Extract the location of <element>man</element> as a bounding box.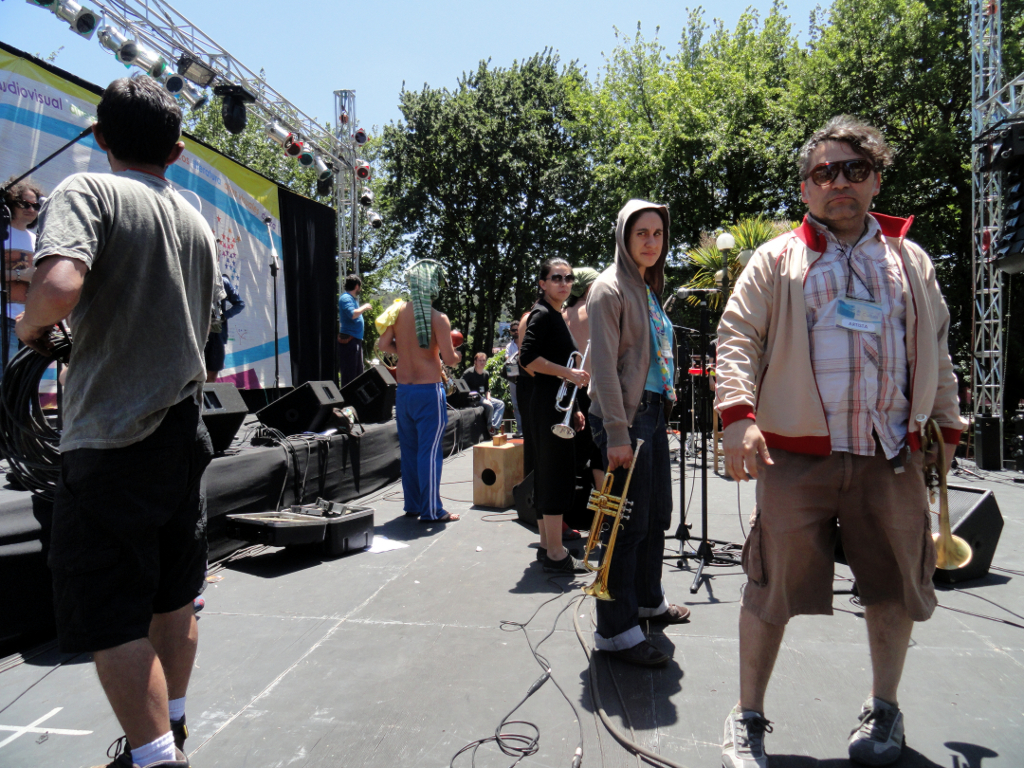
locate(10, 67, 217, 767).
